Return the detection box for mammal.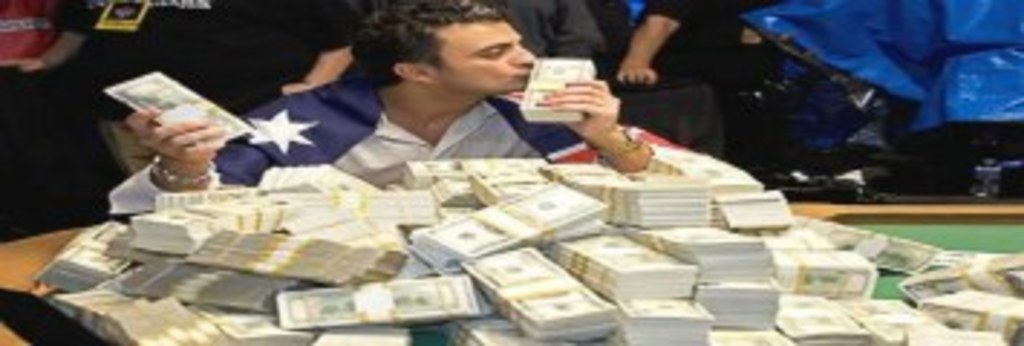
BBox(196, 9, 614, 182).
